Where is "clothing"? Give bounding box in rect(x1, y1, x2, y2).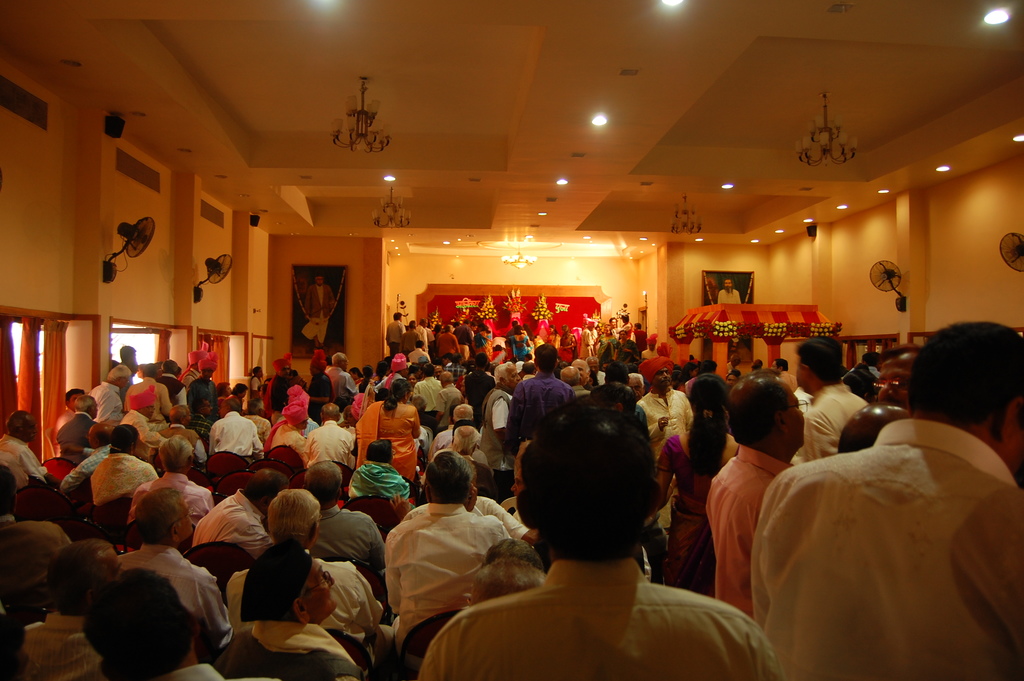
rect(511, 371, 572, 438).
